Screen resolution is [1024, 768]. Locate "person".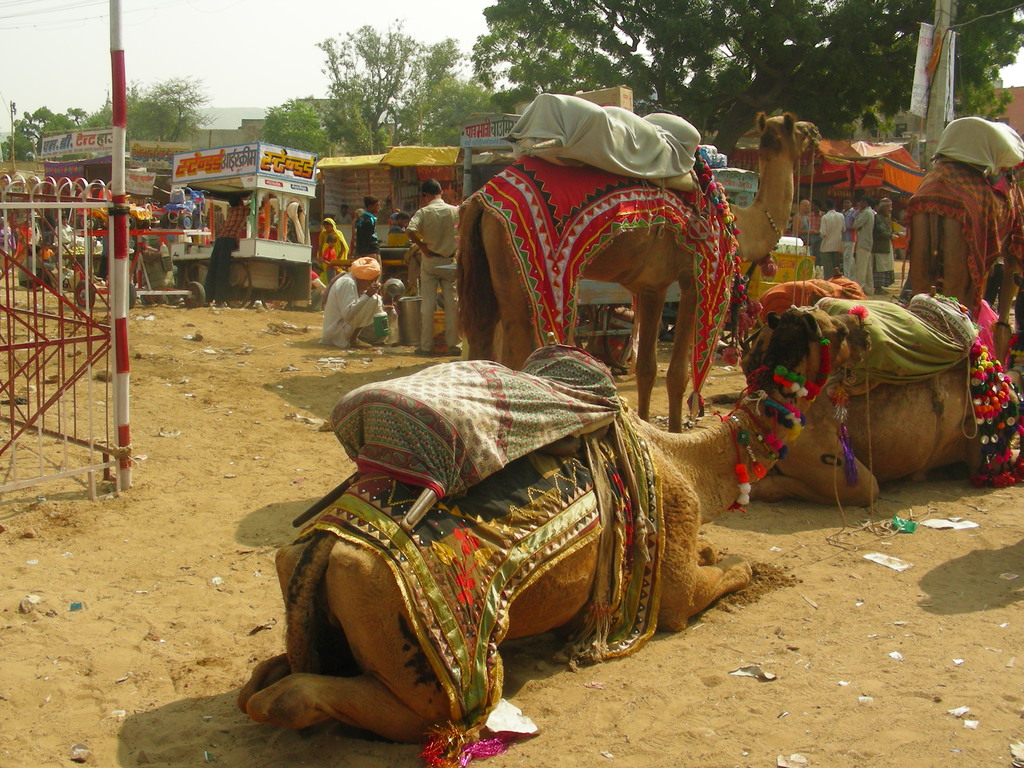
left=280, top=196, right=303, bottom=245.
